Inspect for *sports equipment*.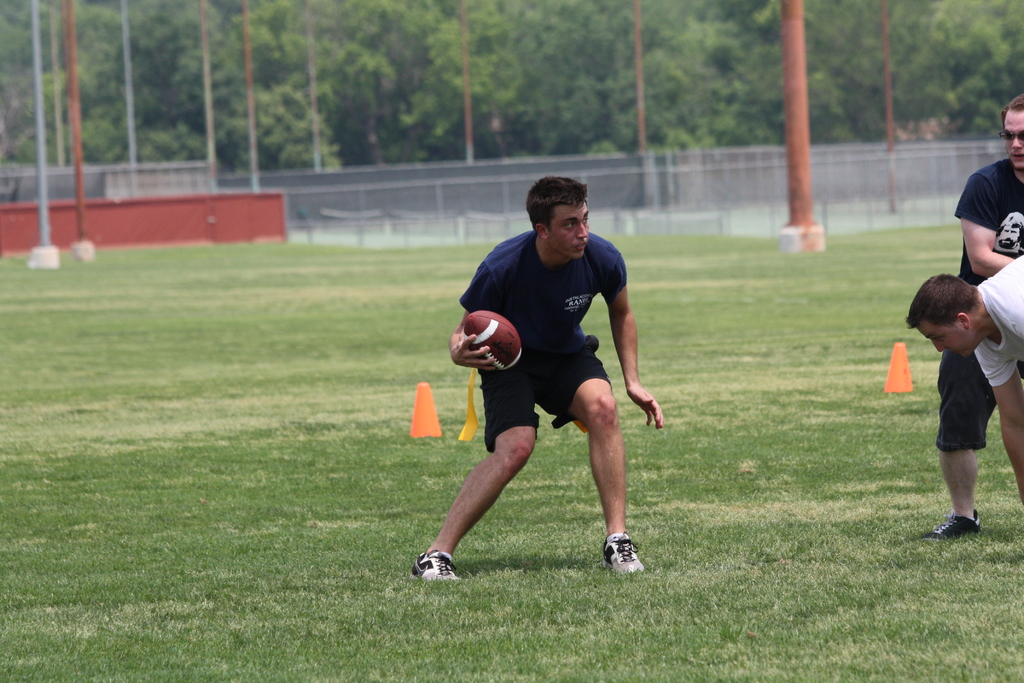
Inspection: Rect(922, 508, 983, 543).
